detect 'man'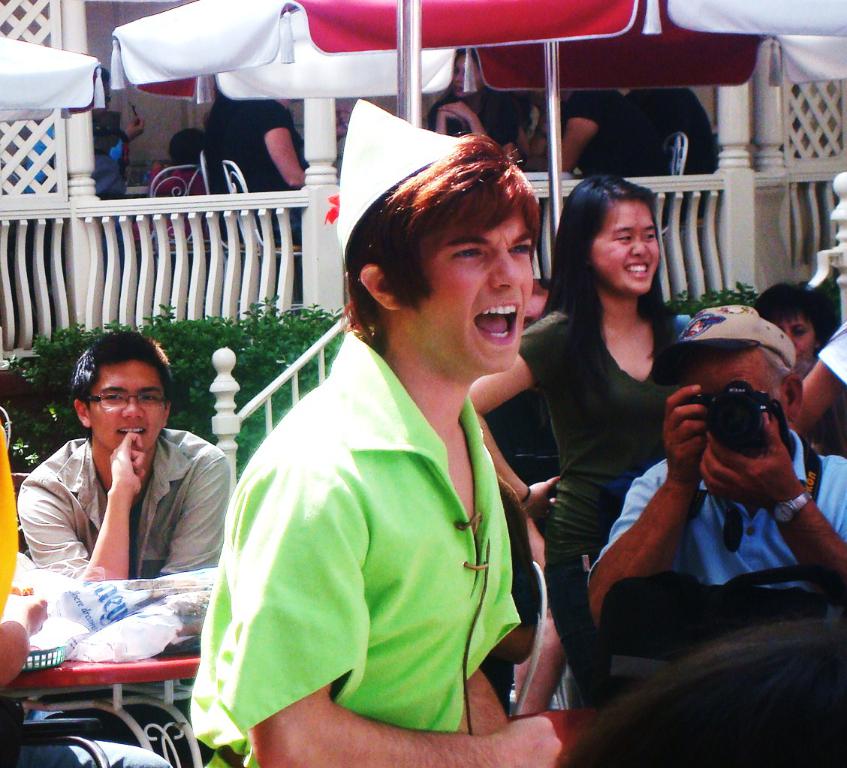
detection(589, 300, 846, 662)
